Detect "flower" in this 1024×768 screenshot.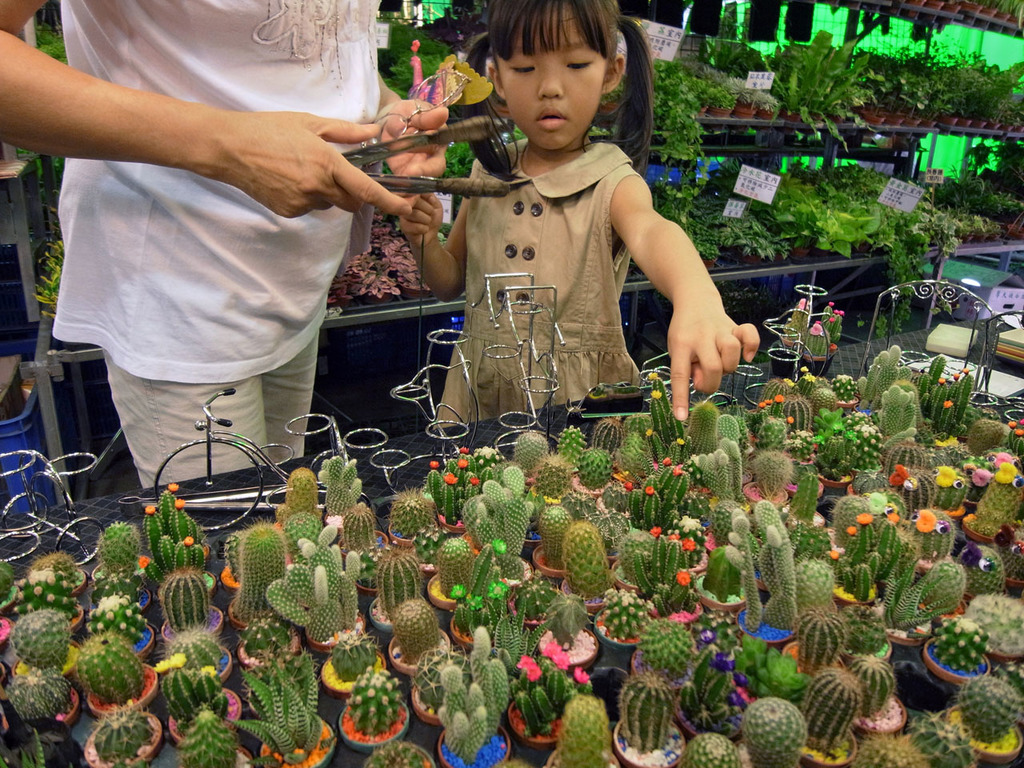
Detection: bbox=[138, 552, 150, 570].
